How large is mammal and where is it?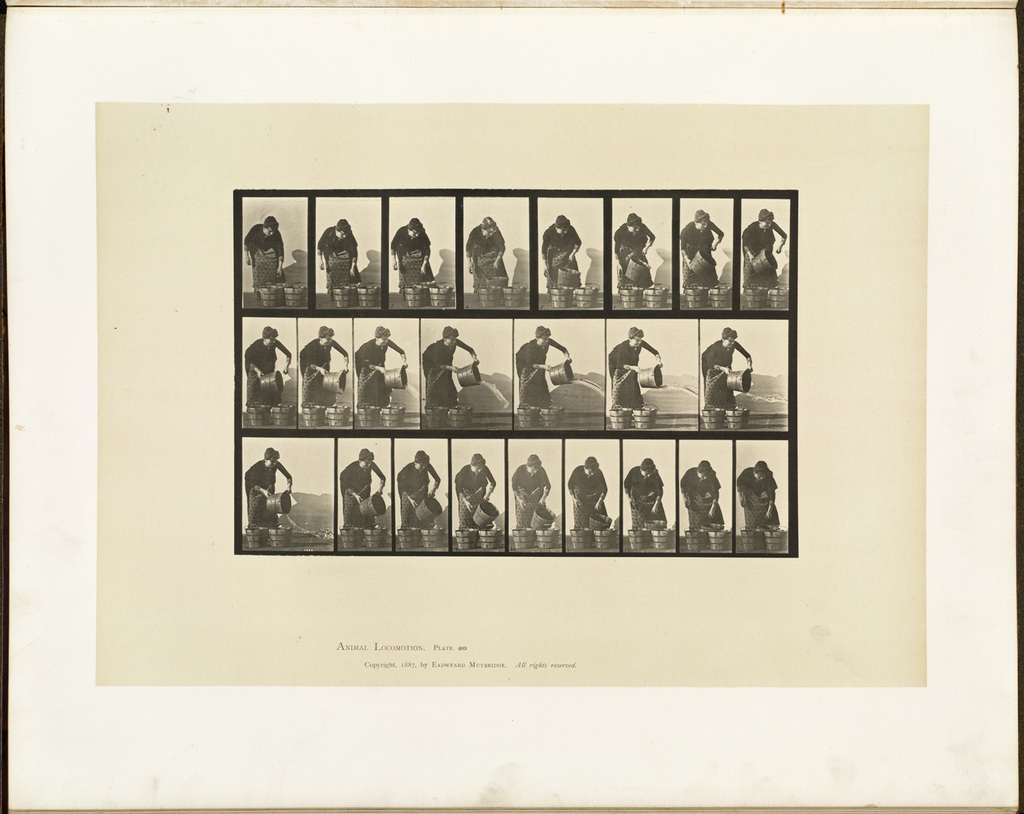
Bounding box: (340, 448, 386, 530).
